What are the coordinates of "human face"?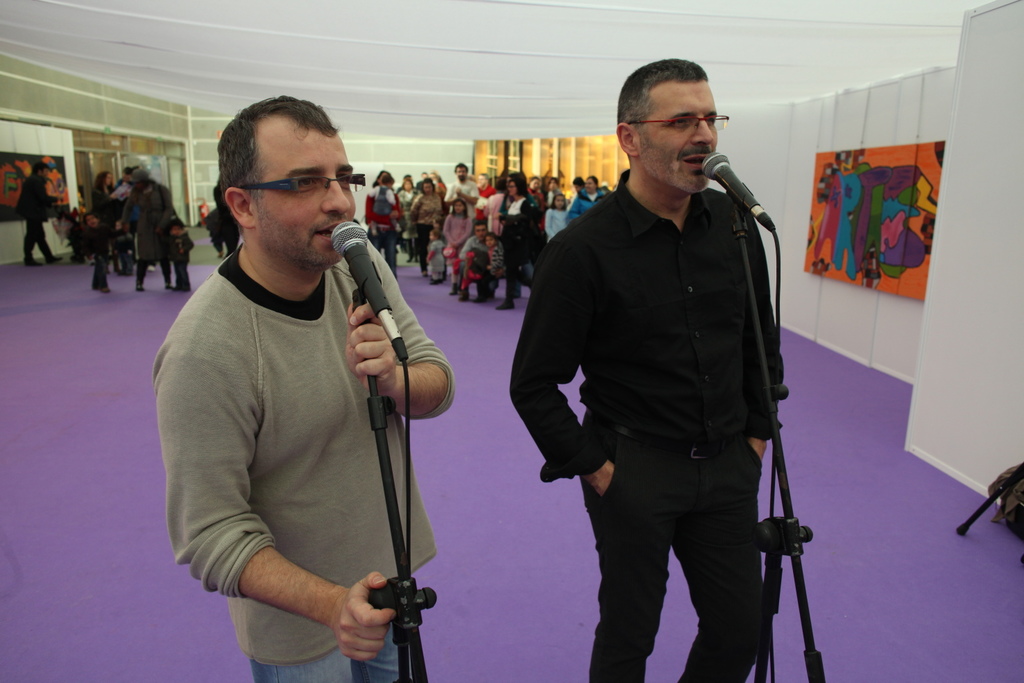
(473, 221, 488, 238).
